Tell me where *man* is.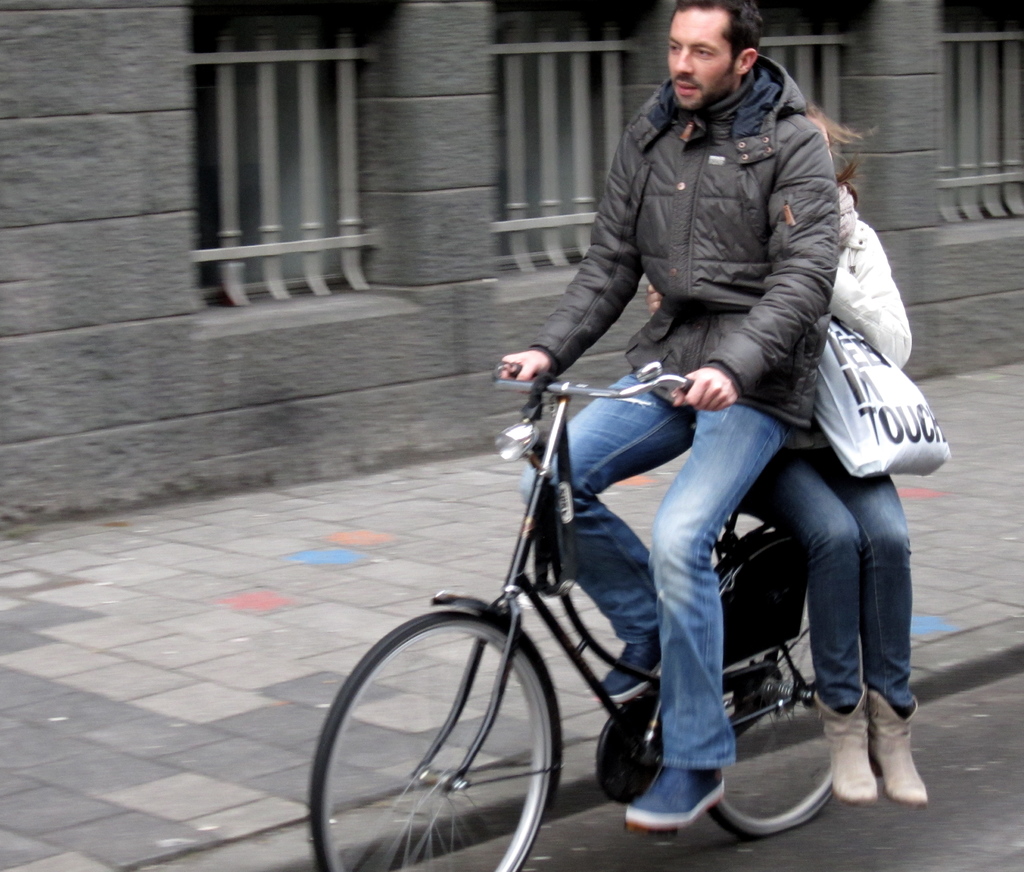
*man* is at crop(522, 10, 924, 763).
